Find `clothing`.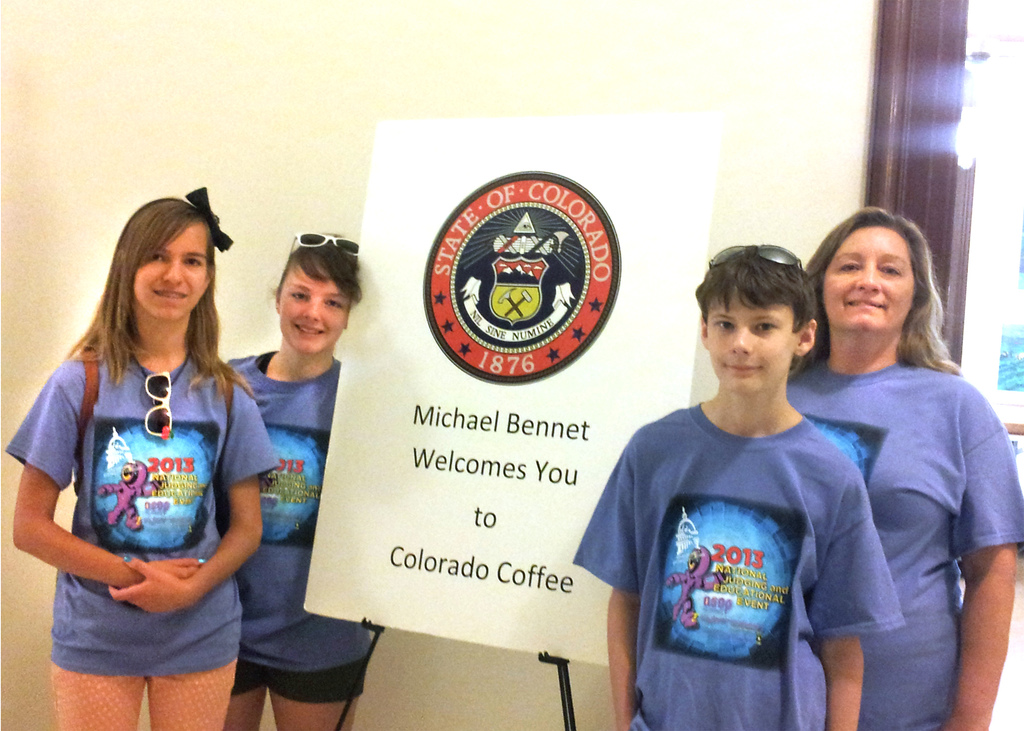
x1=790, y1=360, x2=1023, y2=730.
